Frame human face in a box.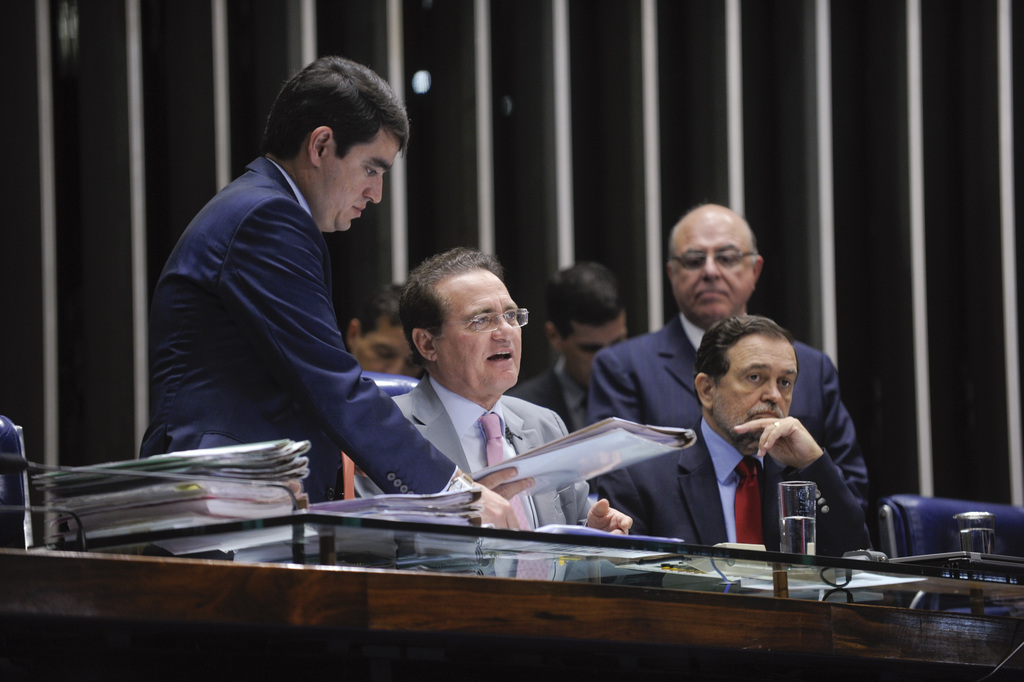
select_region(357, 326, 417, 382).
